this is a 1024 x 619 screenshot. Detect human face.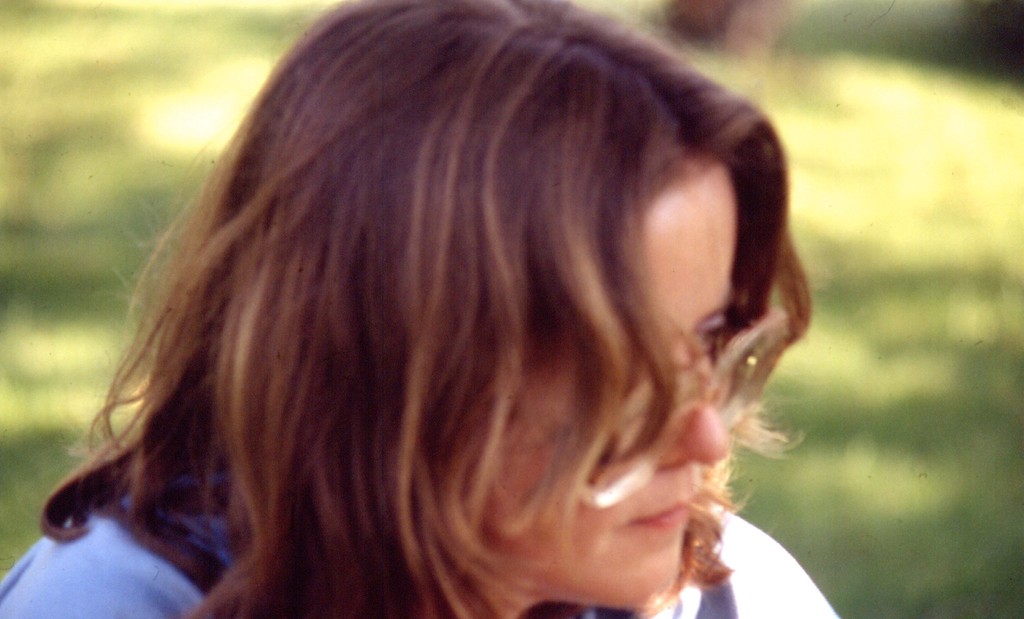
487, 154, 730, 604.
